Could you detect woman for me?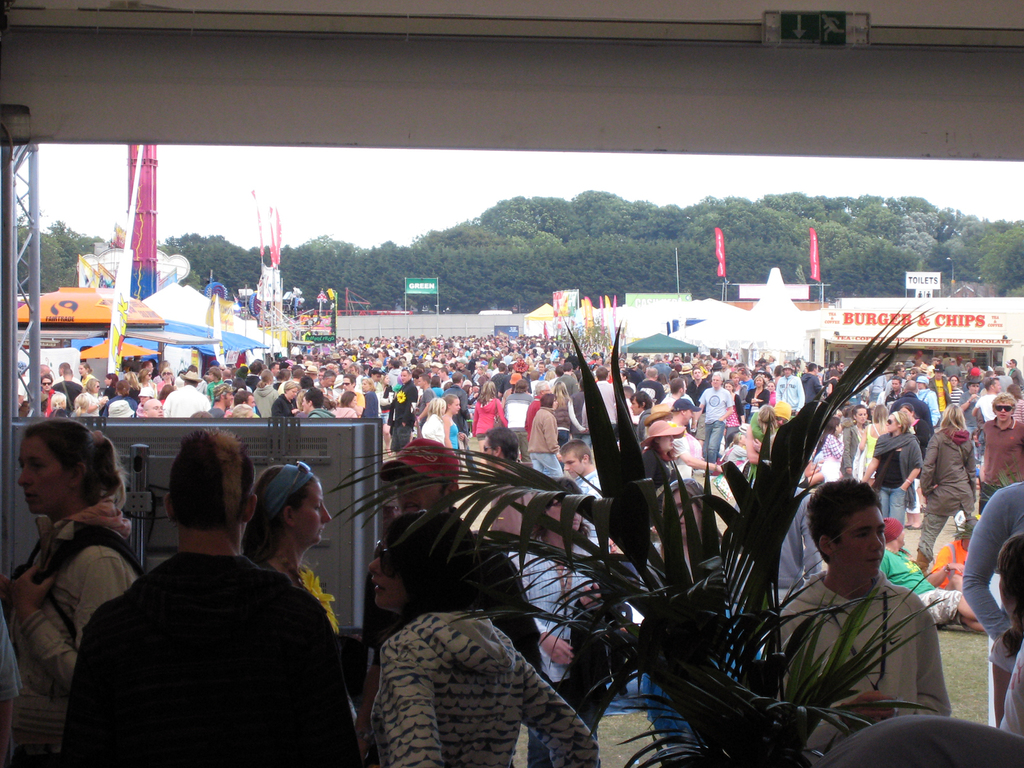
Detection result: bbox=(238, 463, 359, 723).
